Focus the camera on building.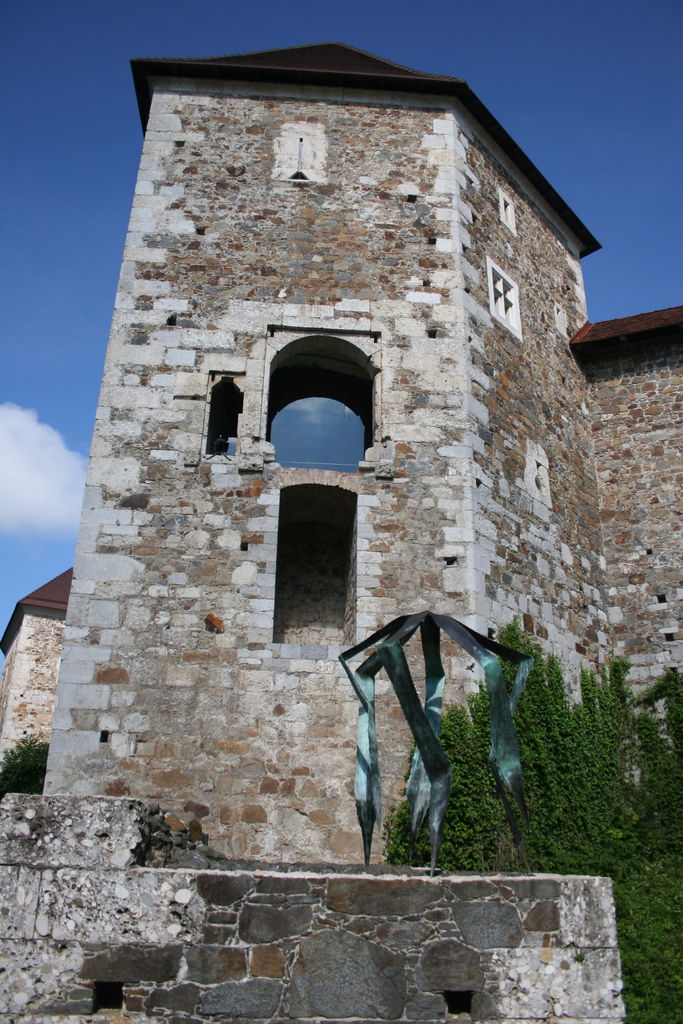
Focus region: rect(0, 42, 682, 1020).
